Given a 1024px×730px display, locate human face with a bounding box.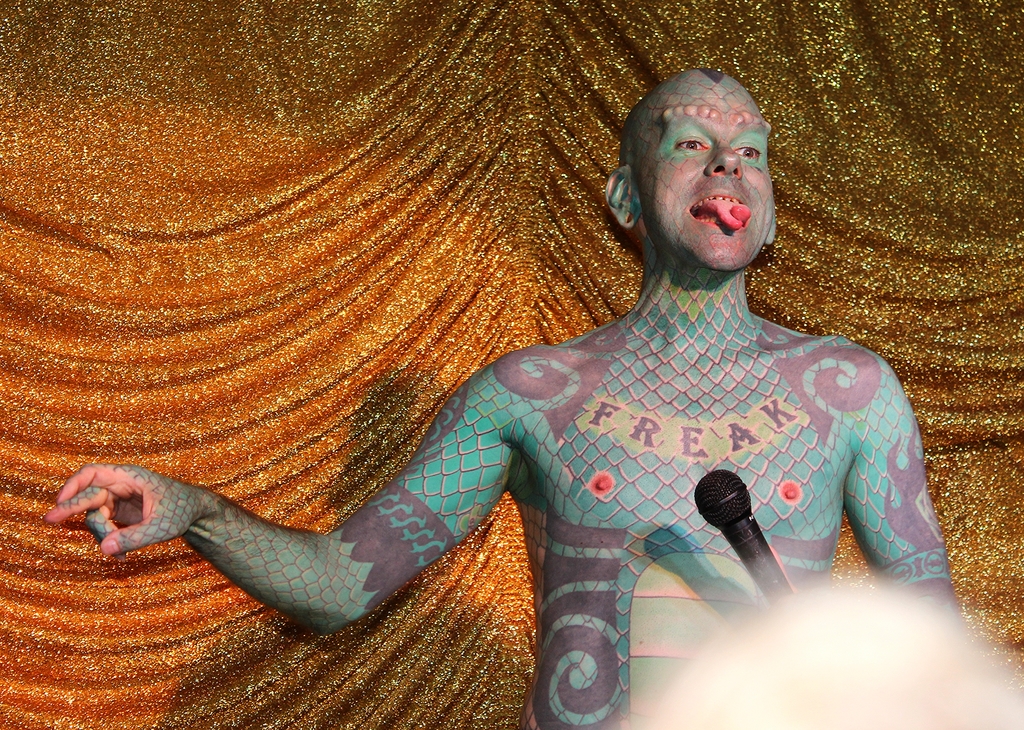
Located: [x1=629, y1=68, x2=775, y2=268].
